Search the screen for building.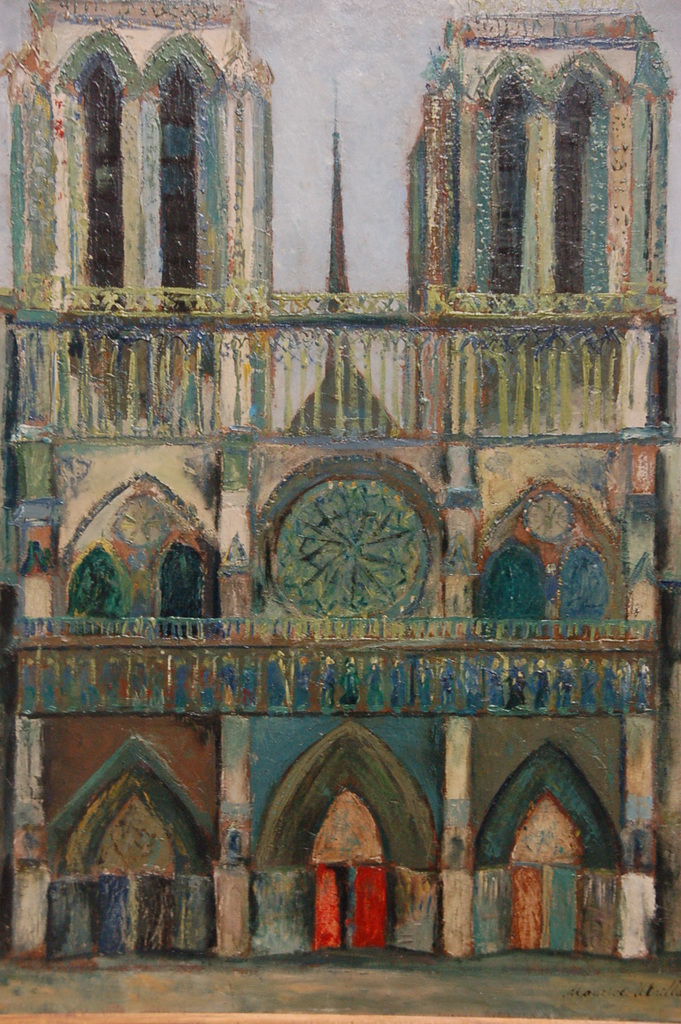
Found at box(0, 1, 680, 962).
